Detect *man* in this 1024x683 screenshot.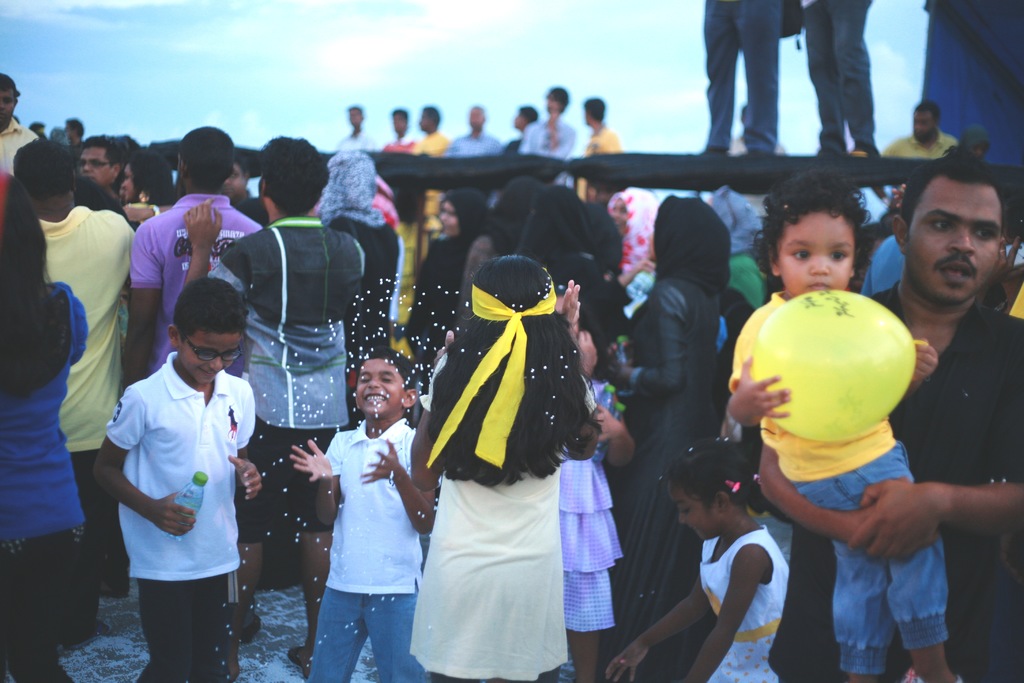
Detection: detection(584, 99, 631, 156).
